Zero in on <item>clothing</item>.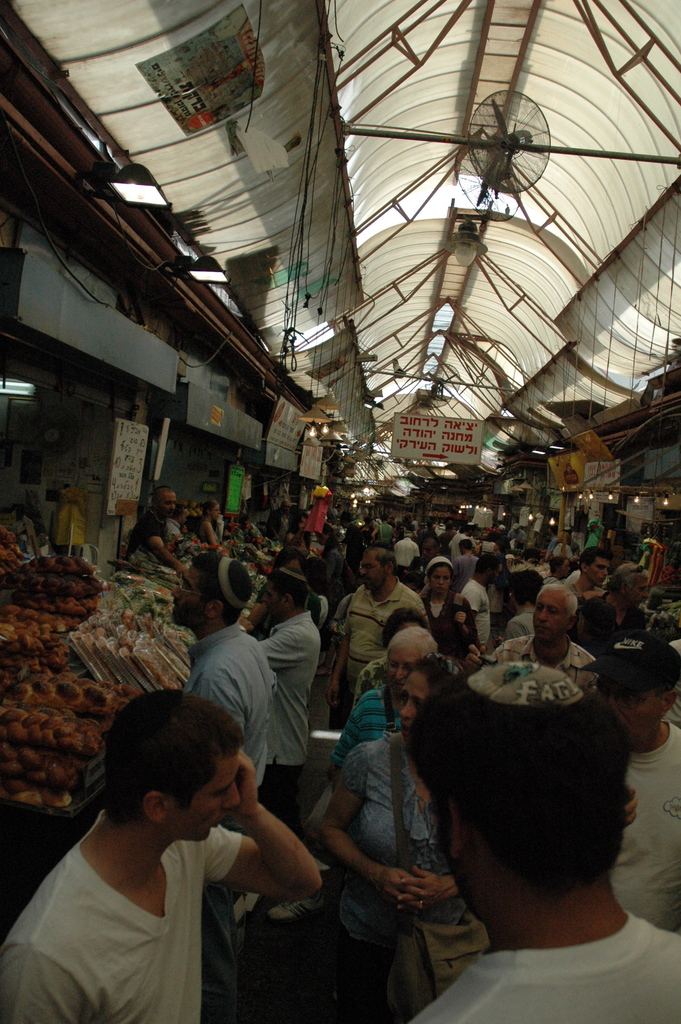
Zeroed in: 437 531 454 552.
